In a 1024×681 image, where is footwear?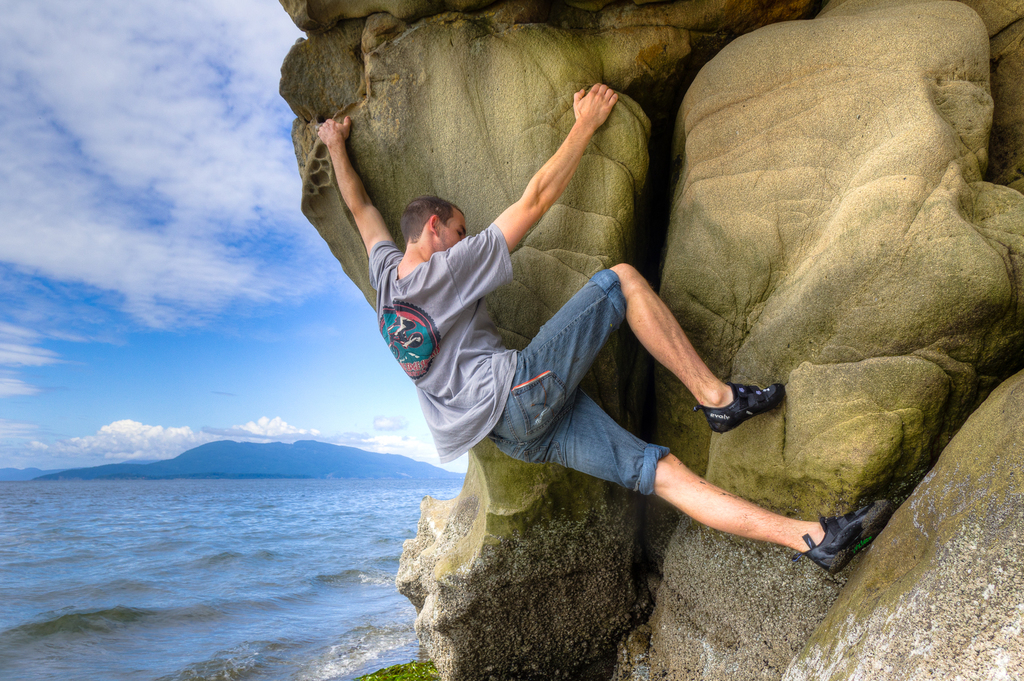
(x1=721, y1=371, x2=794, y2=441).
